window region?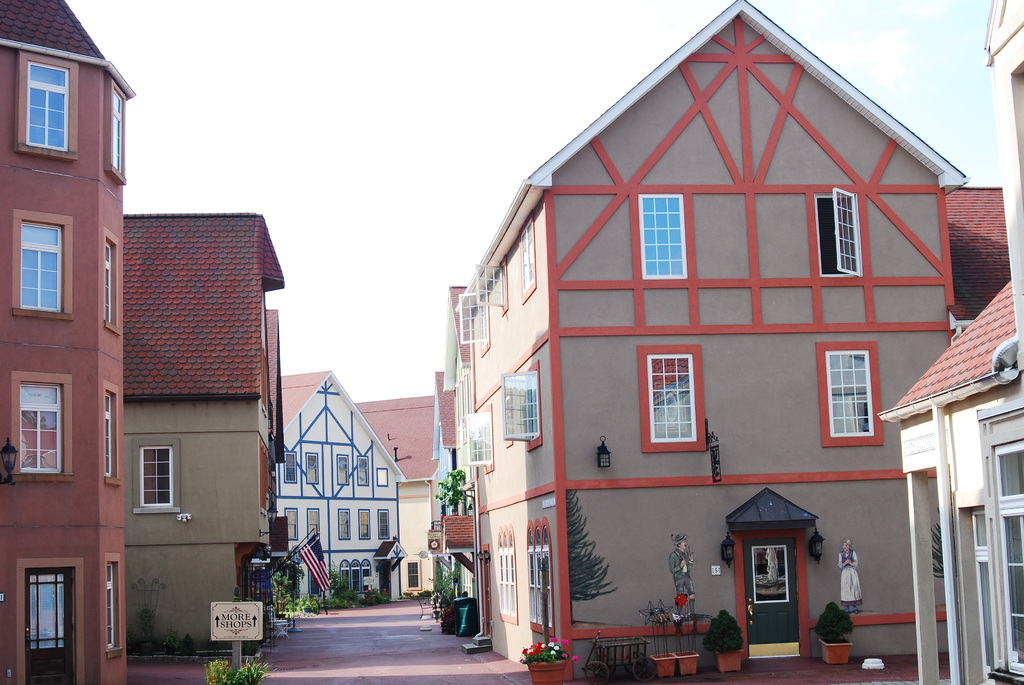
[x1=991, y1=440, x2=1023, y2=679]
